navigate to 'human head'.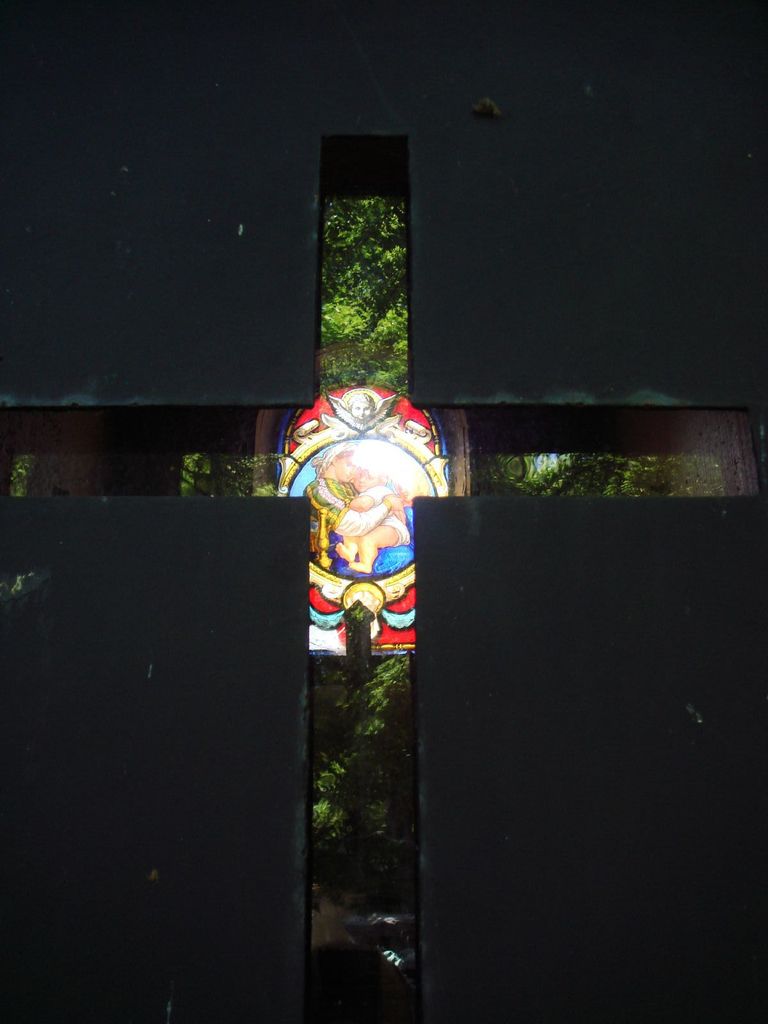
Navigation target: (x1=355, y1=460, x2=380, y2=498).
